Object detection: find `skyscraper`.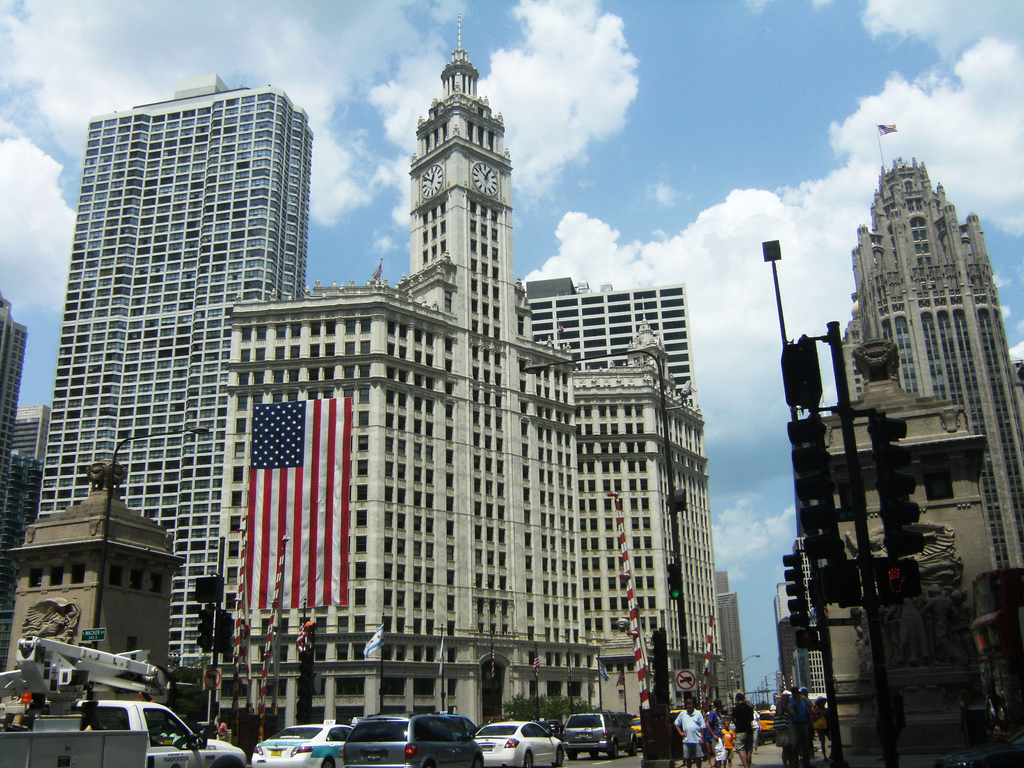
(35,70,306,668).
